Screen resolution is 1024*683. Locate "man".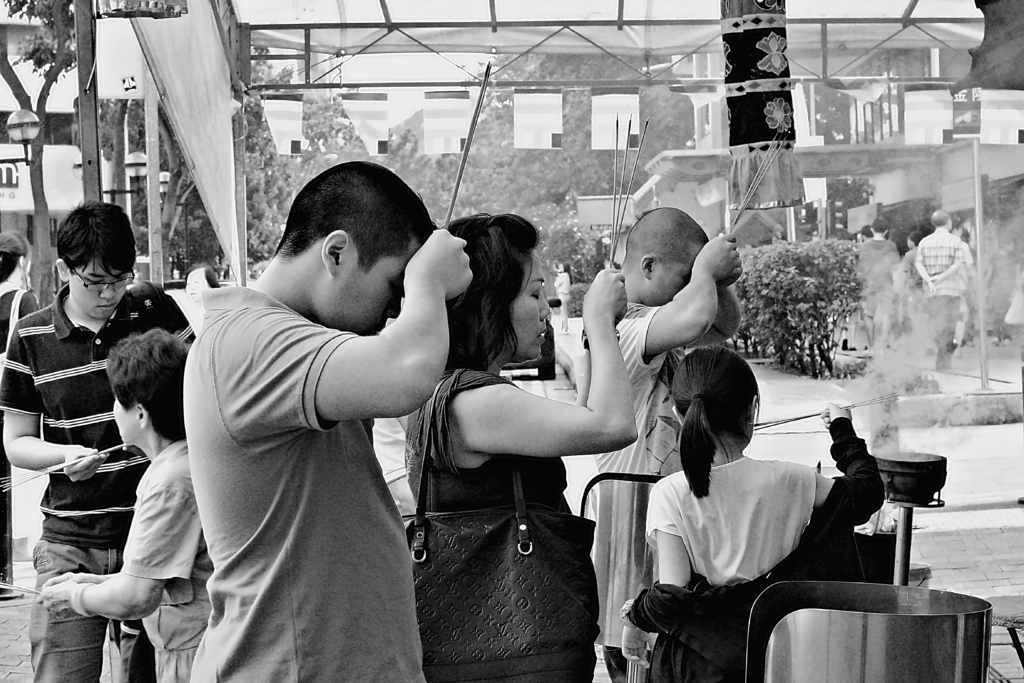
l=162, t=156, r=476, b=675.
